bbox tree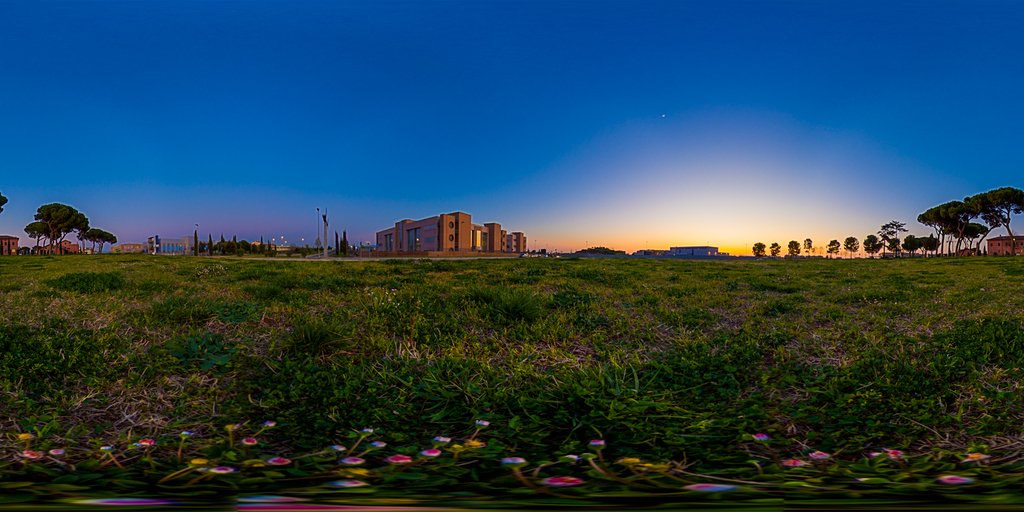
(844,237,858,262)
